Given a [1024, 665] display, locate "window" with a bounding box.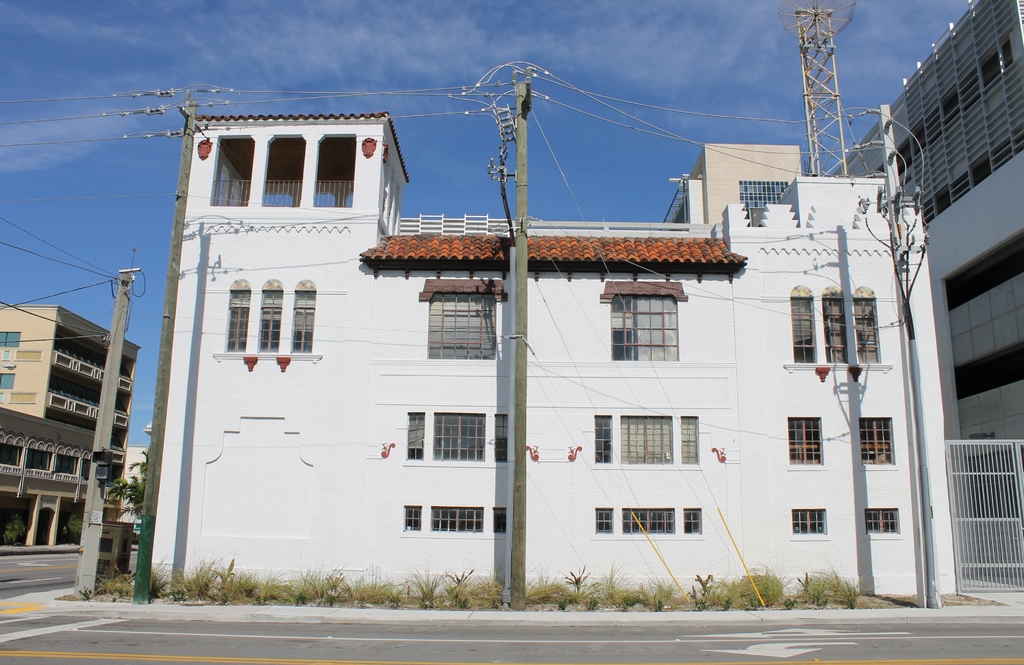
Located: {"x1": 616, "y1": 409, "x2": 676, "y2": 472}.
